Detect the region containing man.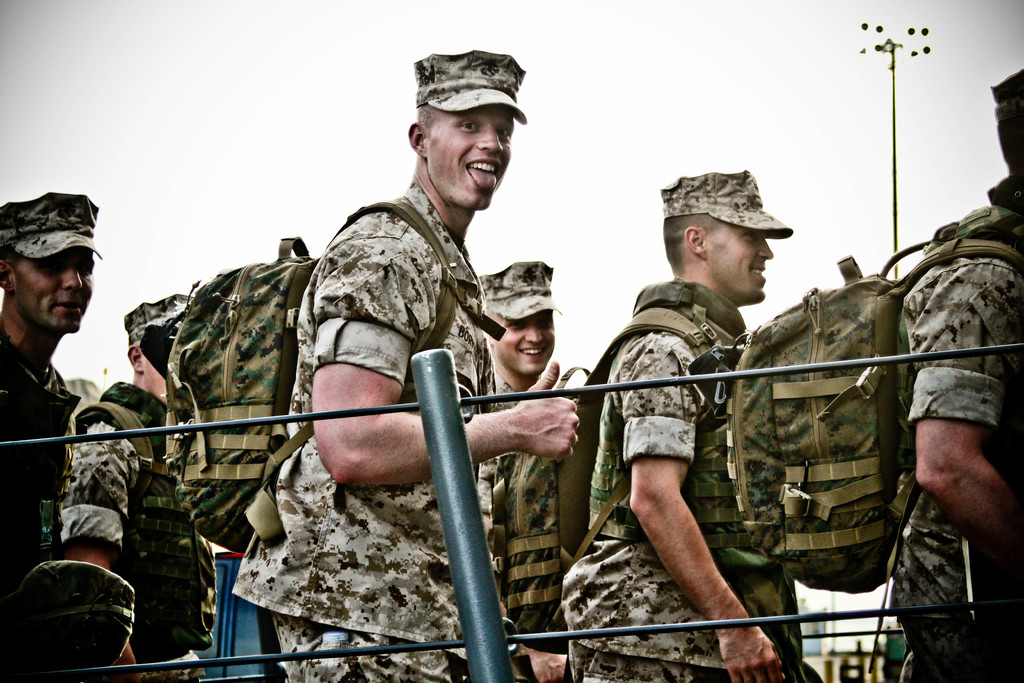
0 188 109 604.
